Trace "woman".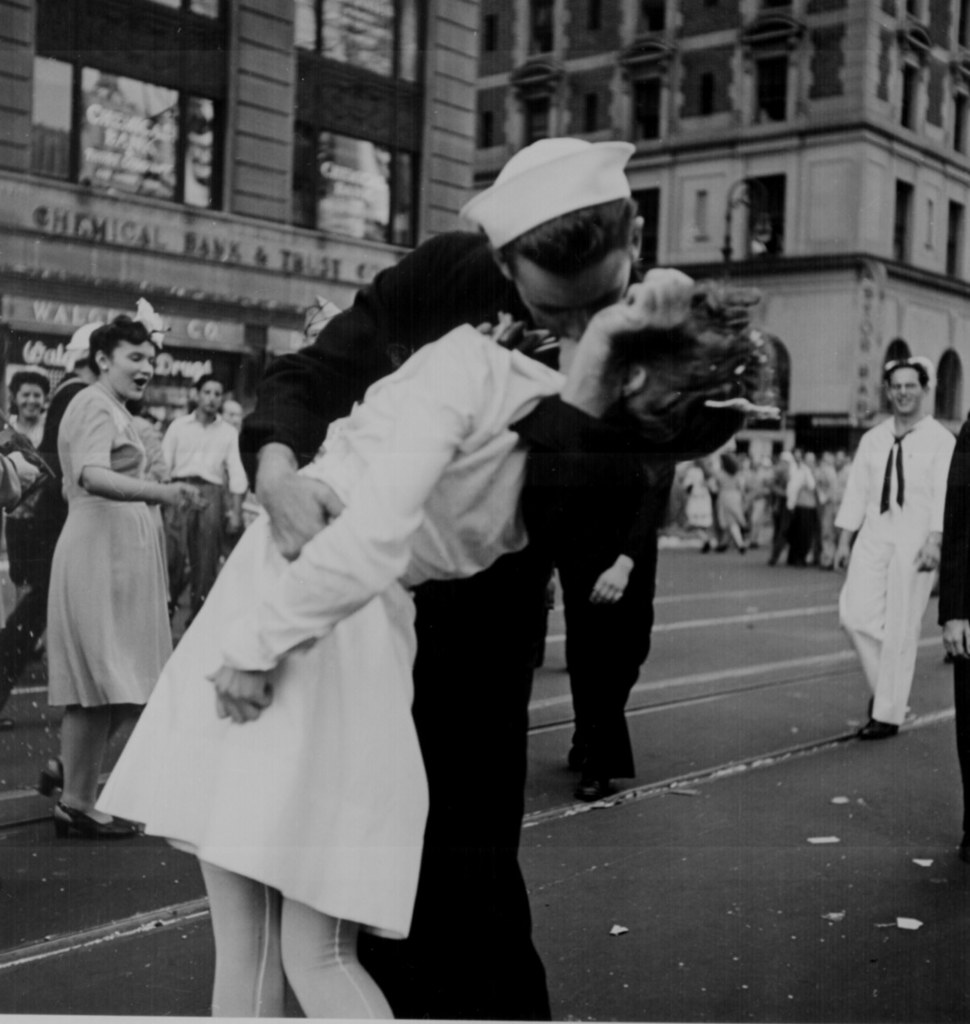
Traced to 715,445,748,550.
